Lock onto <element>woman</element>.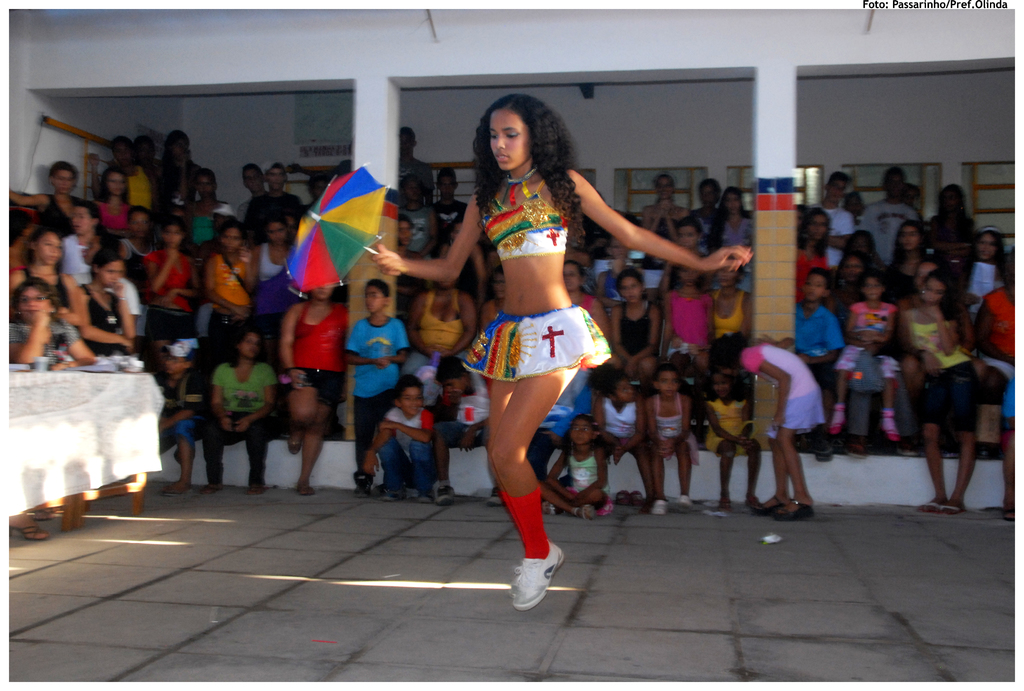
Locked: (left=202, top=218, right=248, bottom=366).
